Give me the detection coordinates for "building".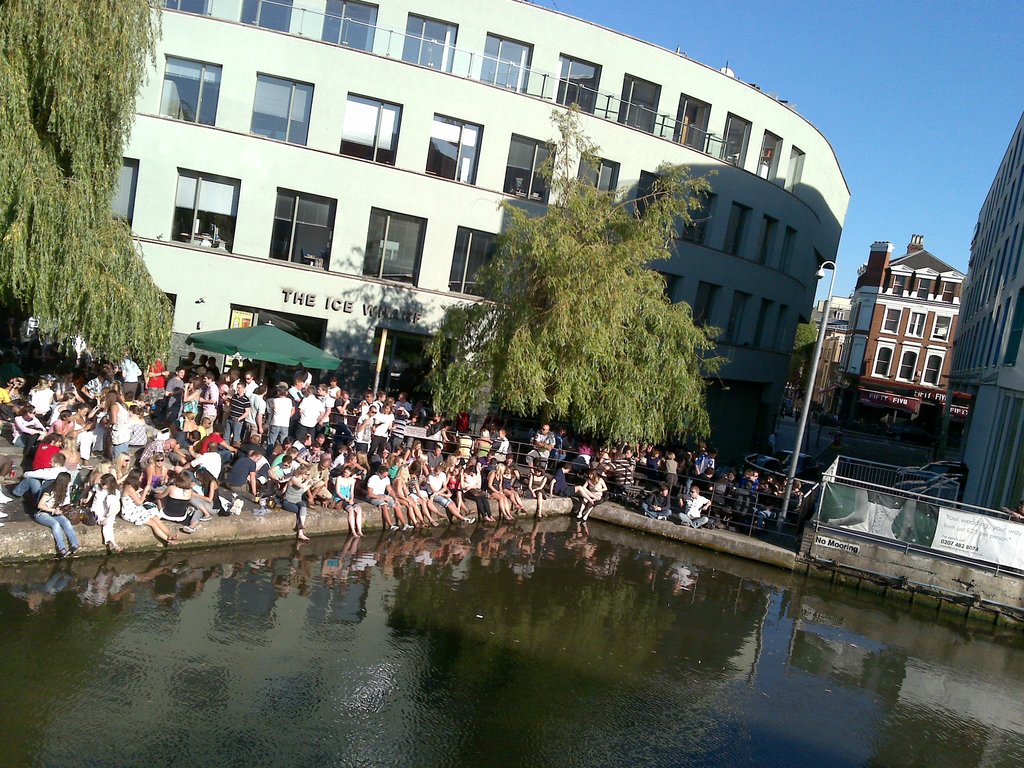
box(846, 233, 975, 425).
